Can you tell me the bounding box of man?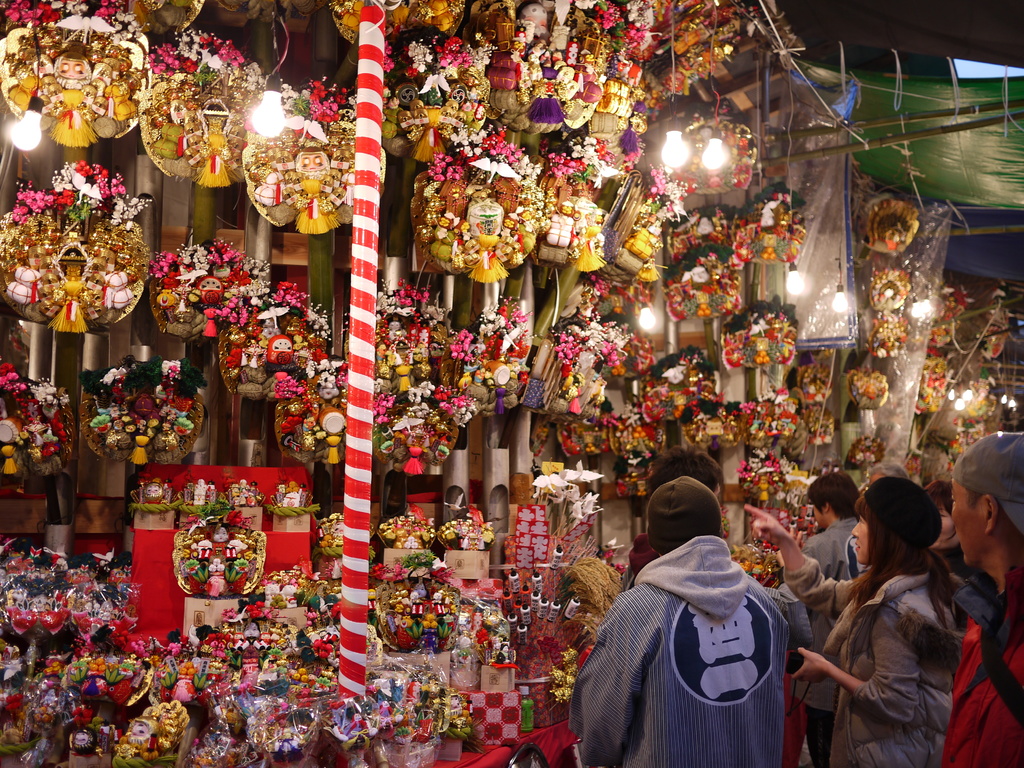
BBox(941, 429, 1023, 767).
